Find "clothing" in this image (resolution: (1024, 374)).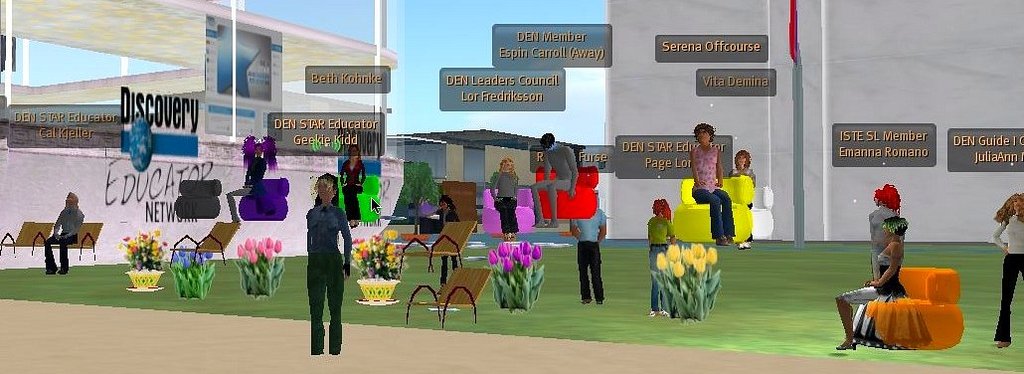
<bbox>841, 246, 913, 310</bbox>.
